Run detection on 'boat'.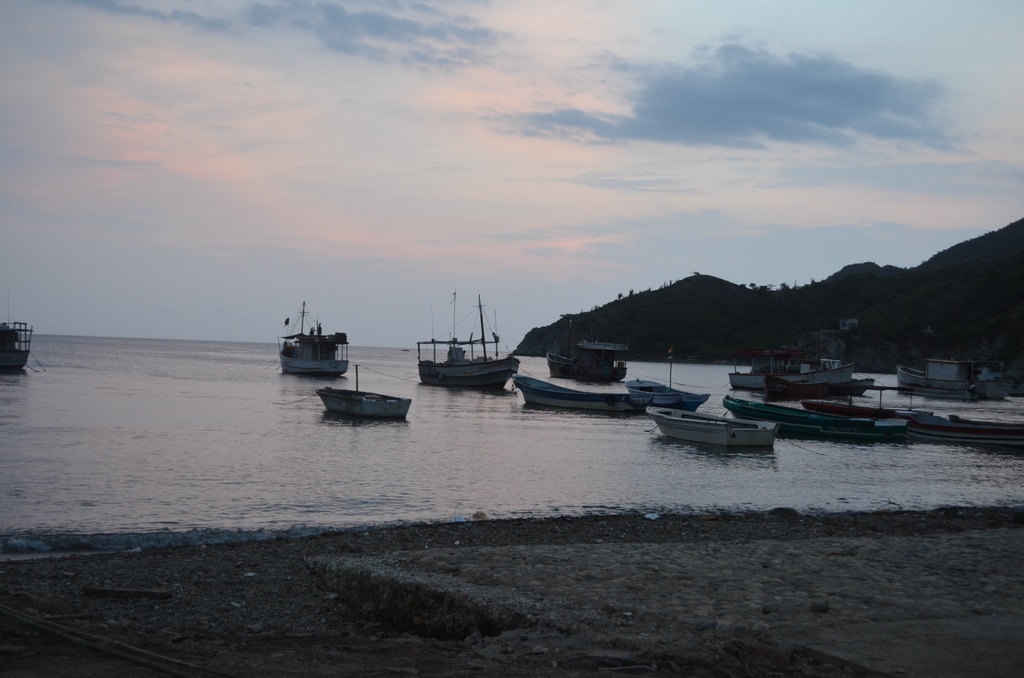
Result: bbox=(403, 317, 530, 389).
